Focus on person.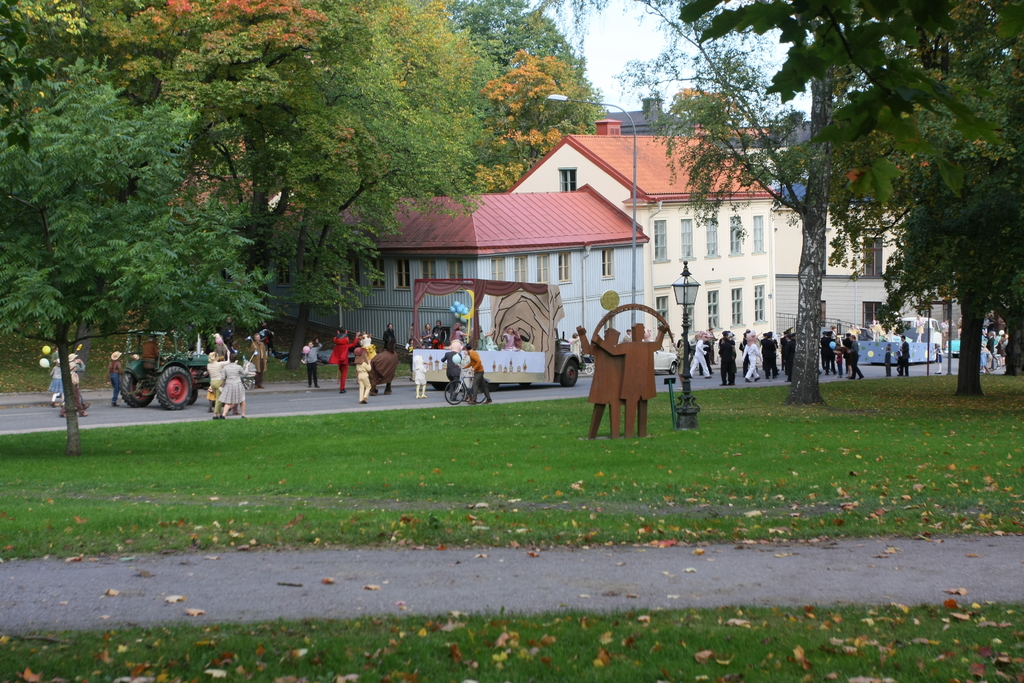
Focused at rect(49, 358, 61, 406).
